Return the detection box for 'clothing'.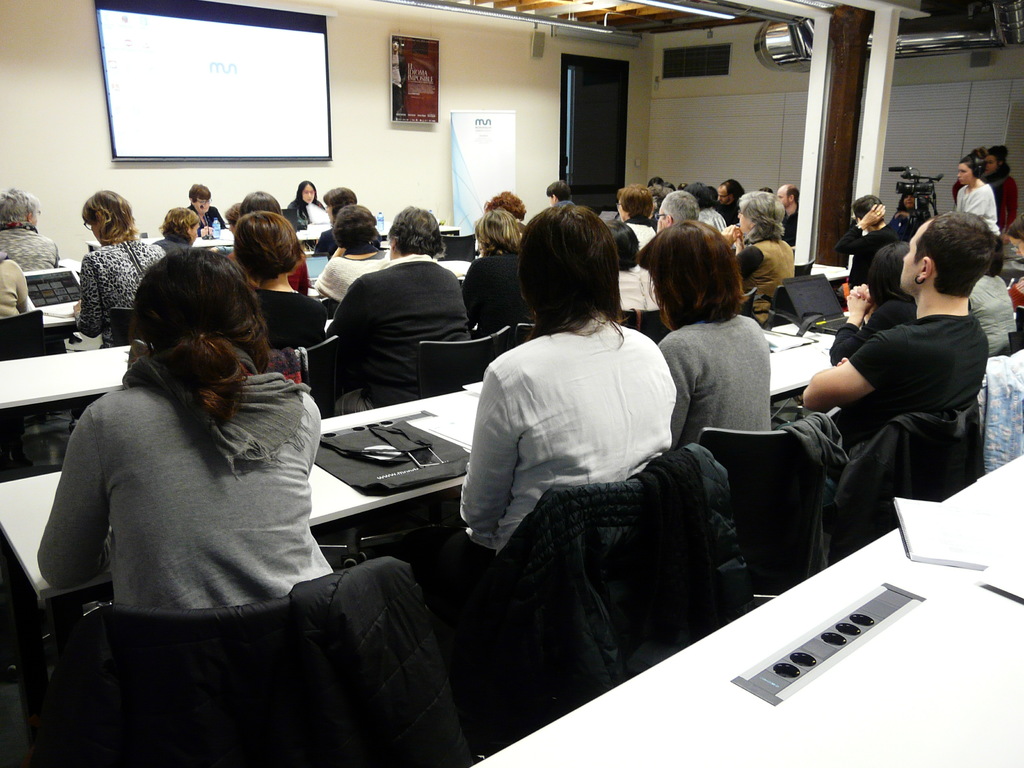
locate(698, 209, 724, 232).
